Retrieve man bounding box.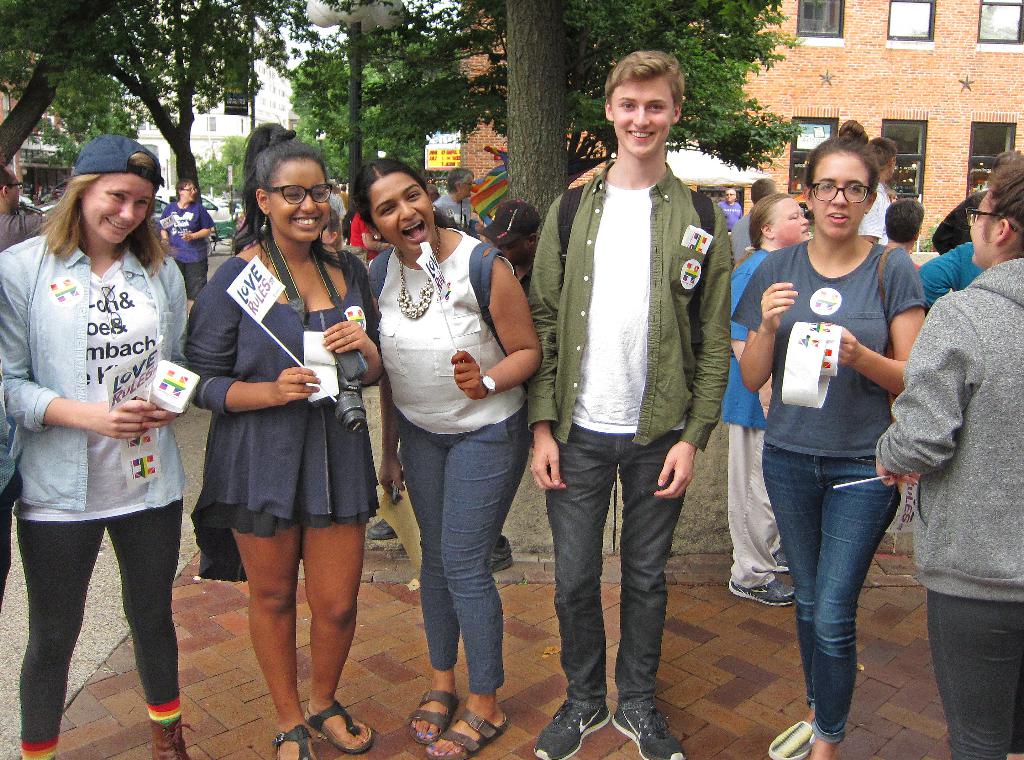
Bounding box: Rect(0, 163, 53, 253).
